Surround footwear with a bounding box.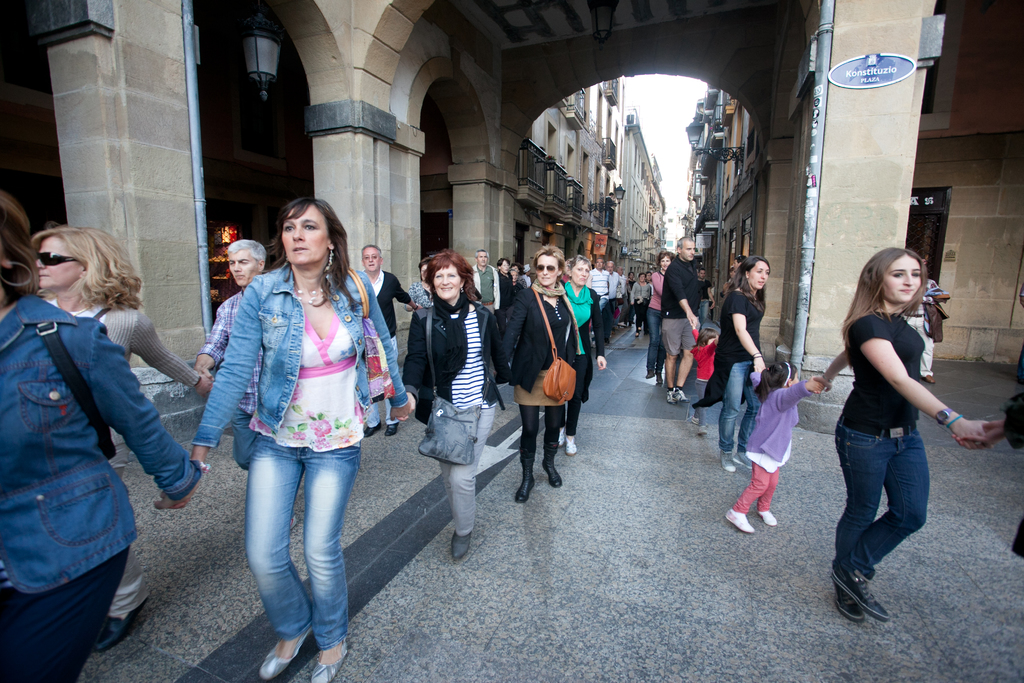
Rect(653, 371, 661, 384).
